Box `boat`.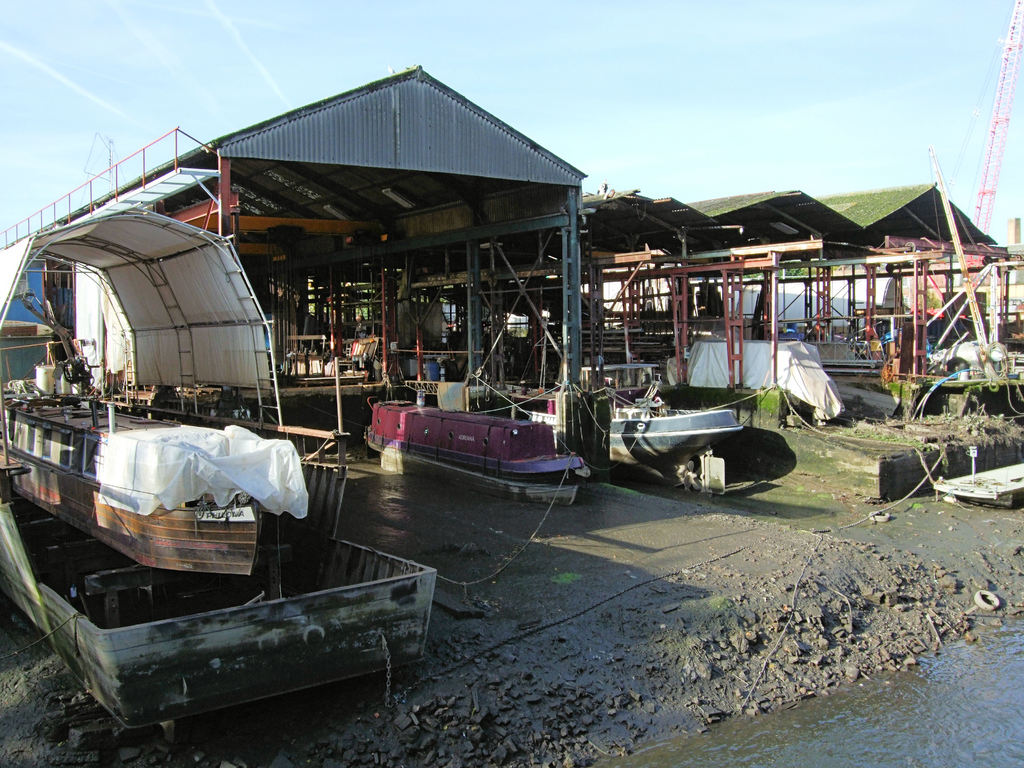
<bbox>365, 369, 582, 508</bbox>.
